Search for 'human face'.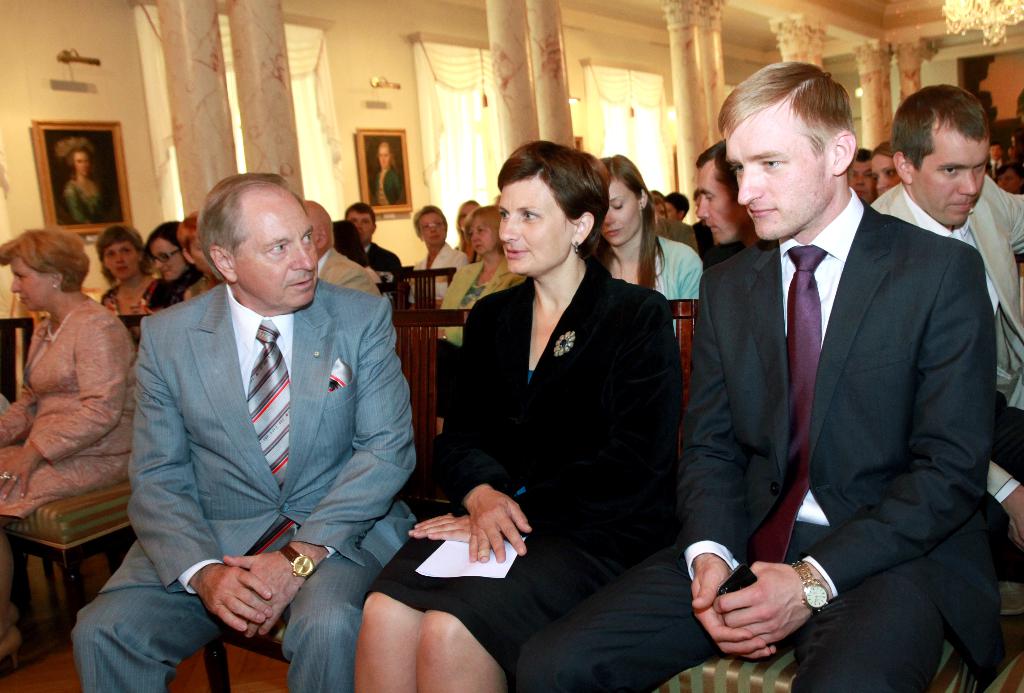
Found at 871 152 900 189.
